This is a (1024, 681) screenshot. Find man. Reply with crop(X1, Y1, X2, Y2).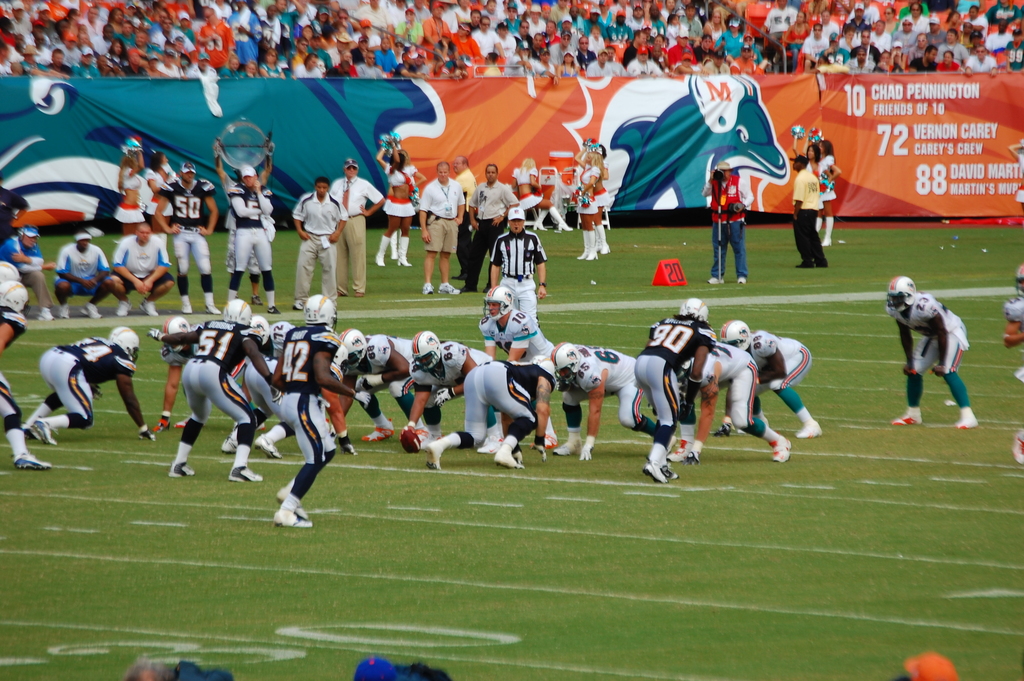
crop(456, 160, 476, 290).
